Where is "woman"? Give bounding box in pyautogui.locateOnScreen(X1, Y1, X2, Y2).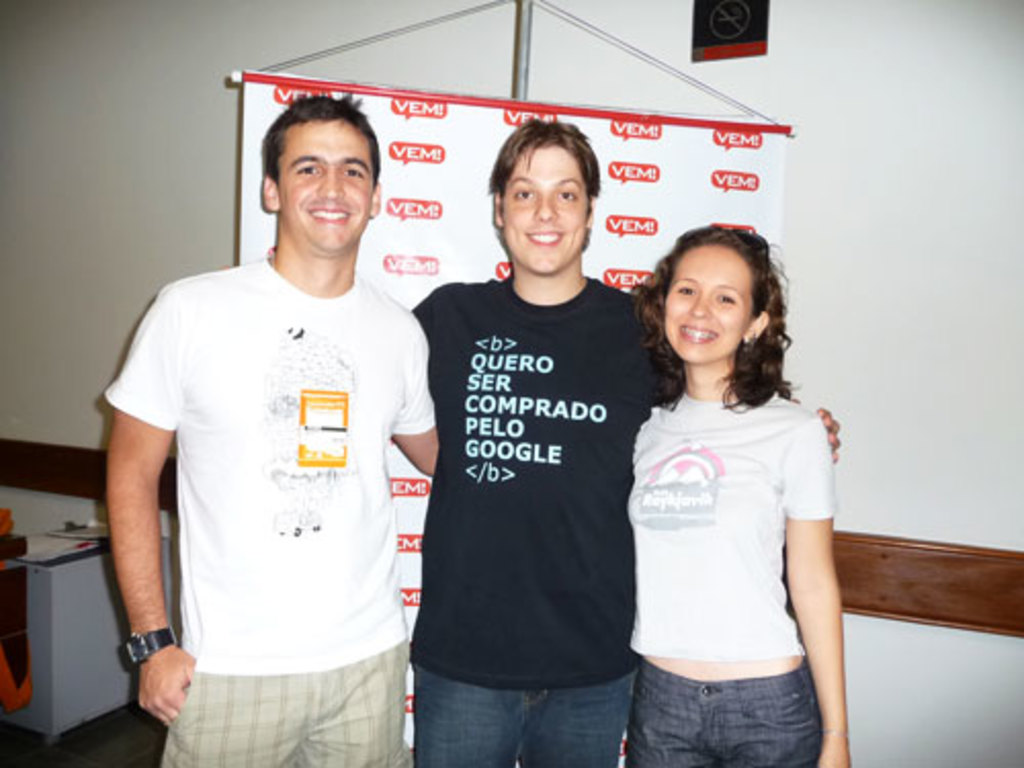
pyautogui.locateOnScreen(610, 225, 852, 767).
